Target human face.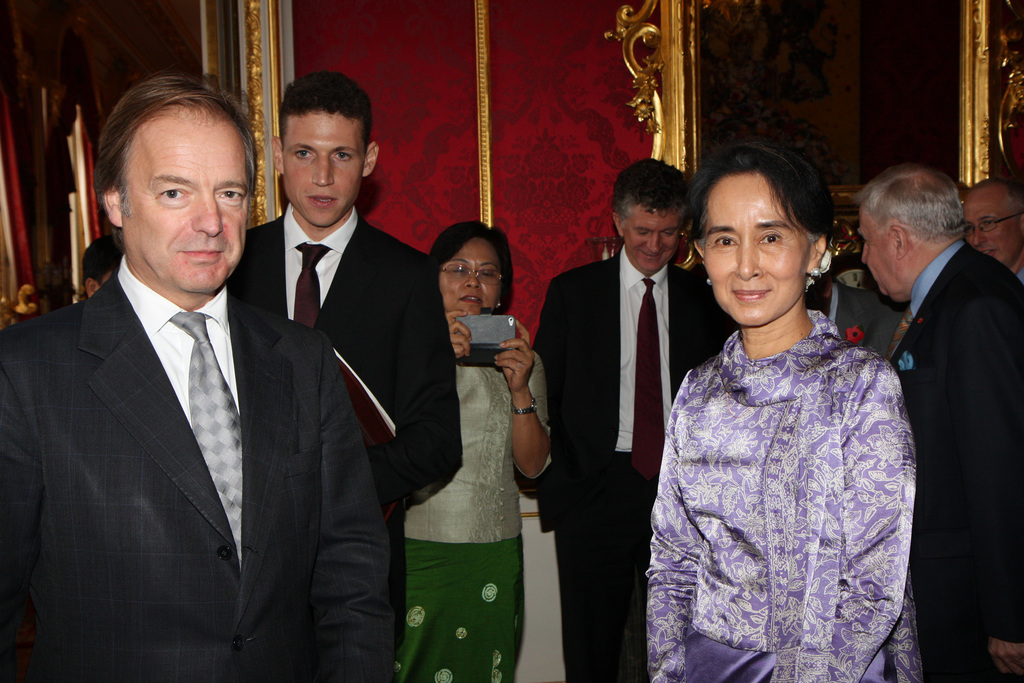
Target region: <bbox>701, 174, 806, 327</bbox>.
